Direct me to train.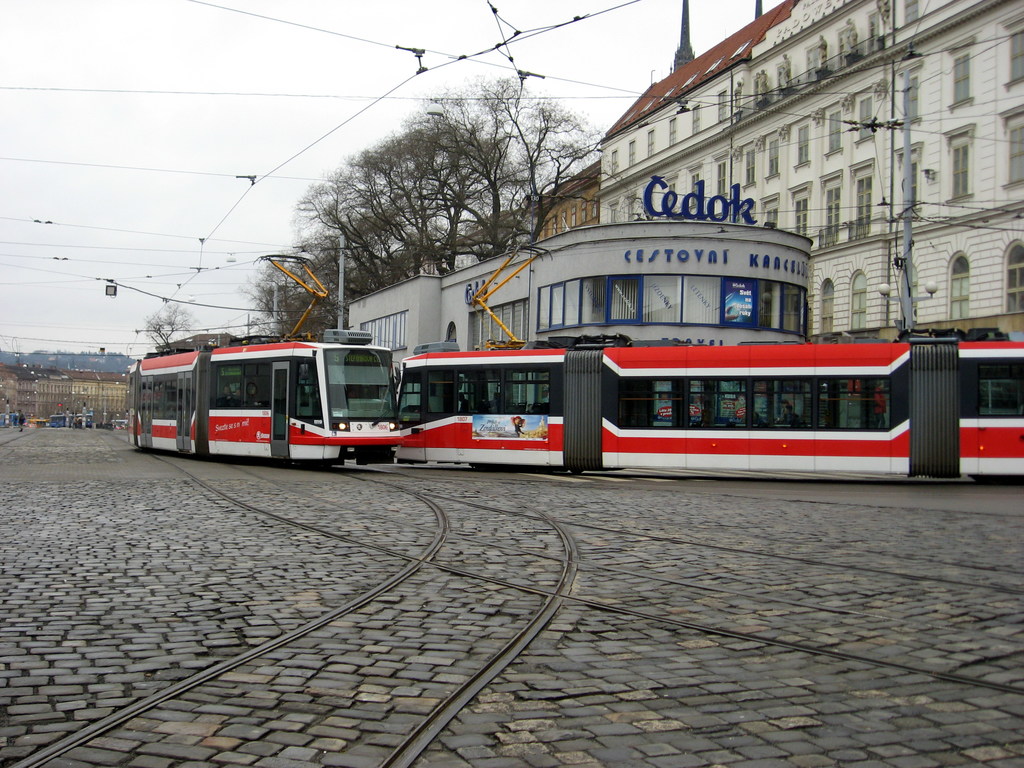
Direction: (123, 253, 397, 474).
